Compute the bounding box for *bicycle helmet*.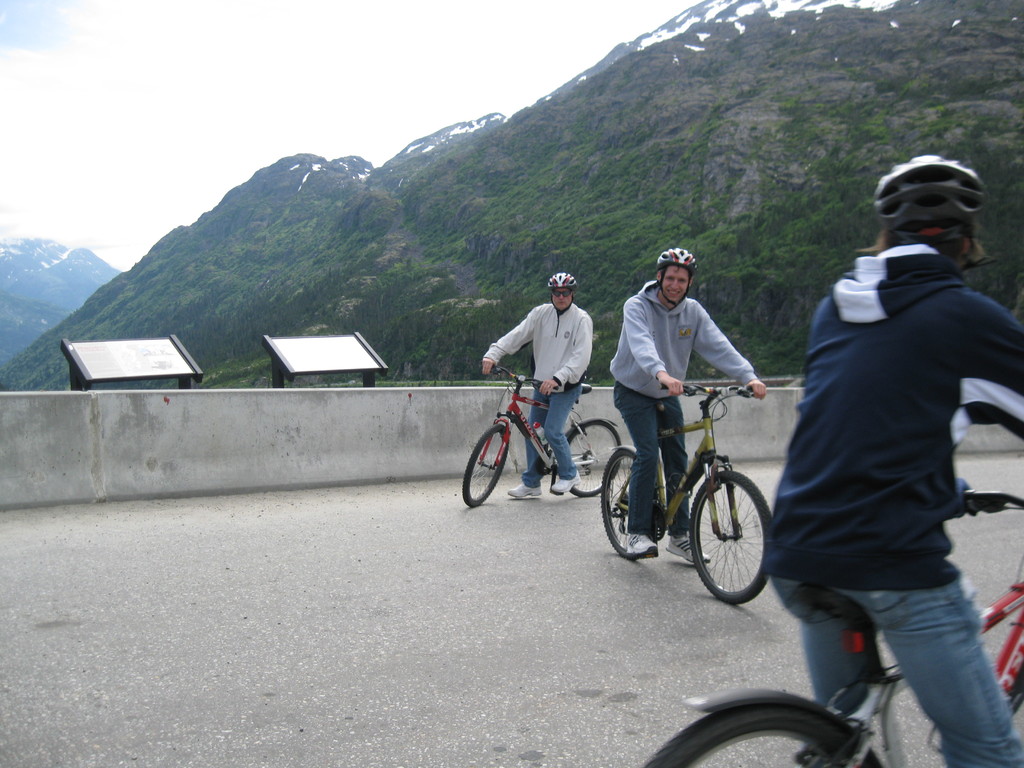
detection(653, 245, 692, 276).
